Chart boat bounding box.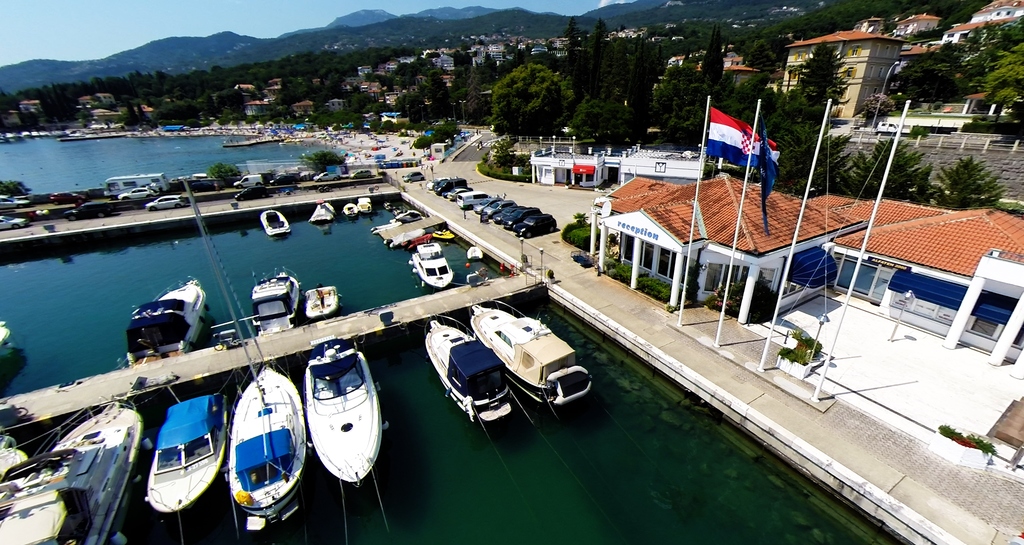
Charted: 426,319,538,497.
